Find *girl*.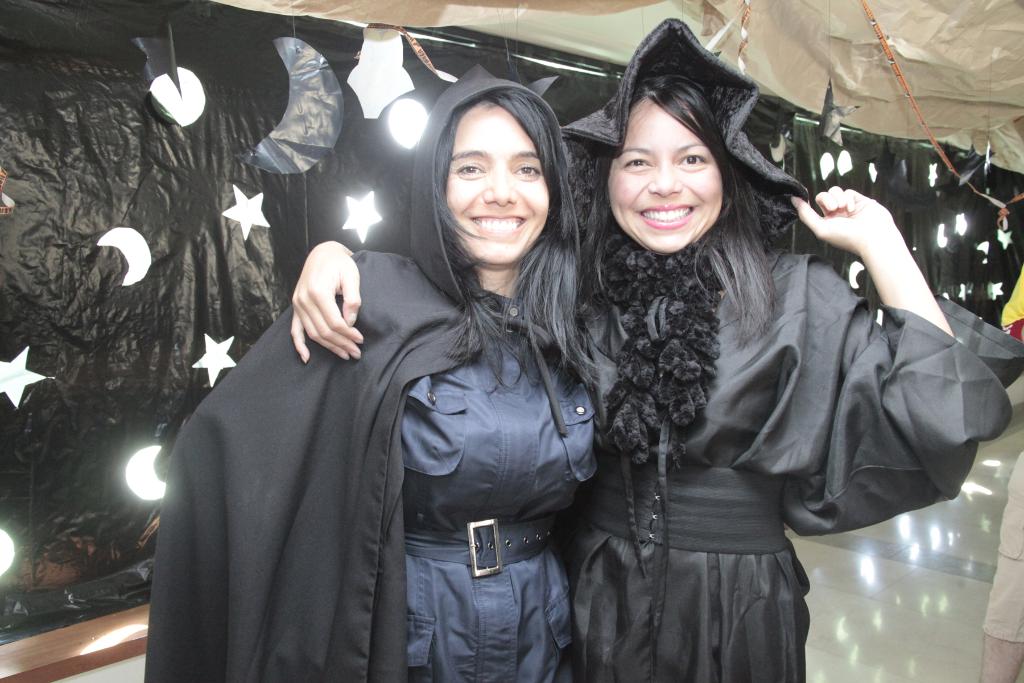
l=141, t=65, r=598, b=682.
